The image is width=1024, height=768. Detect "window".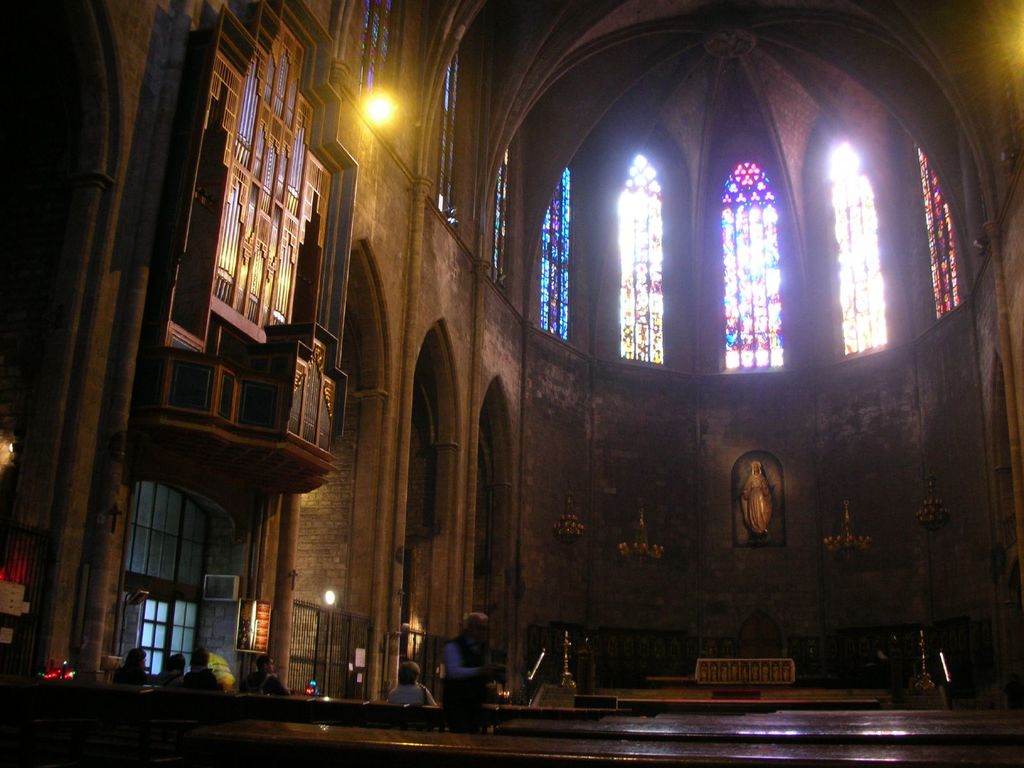
Detection: crop(538, 167, 570, 348).
